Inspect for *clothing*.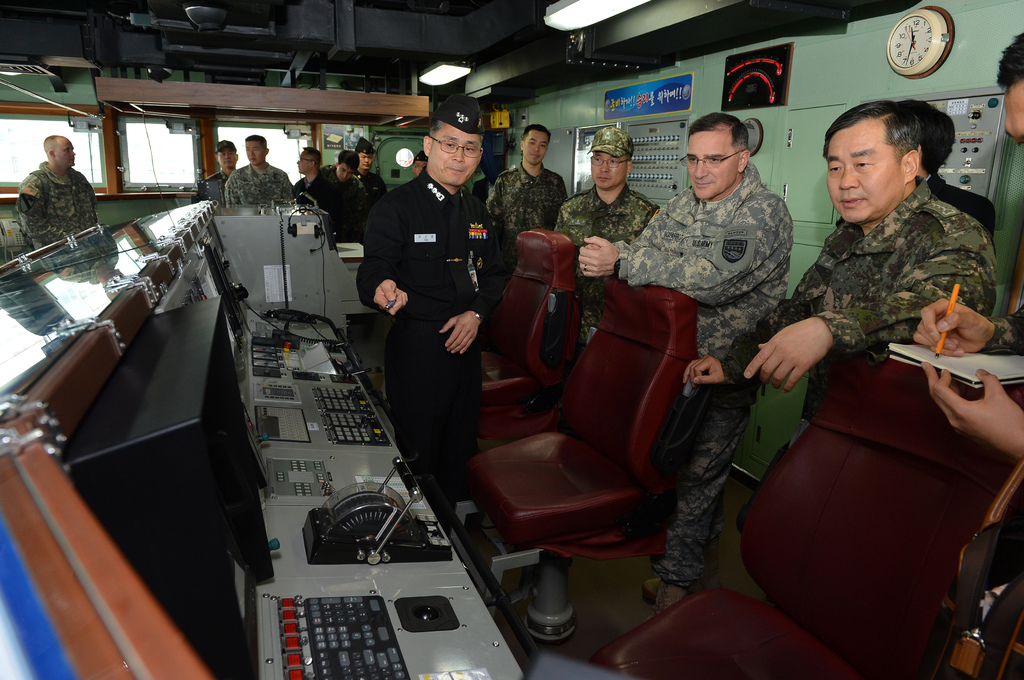
Inspection: [225, 161, 296, 207].
